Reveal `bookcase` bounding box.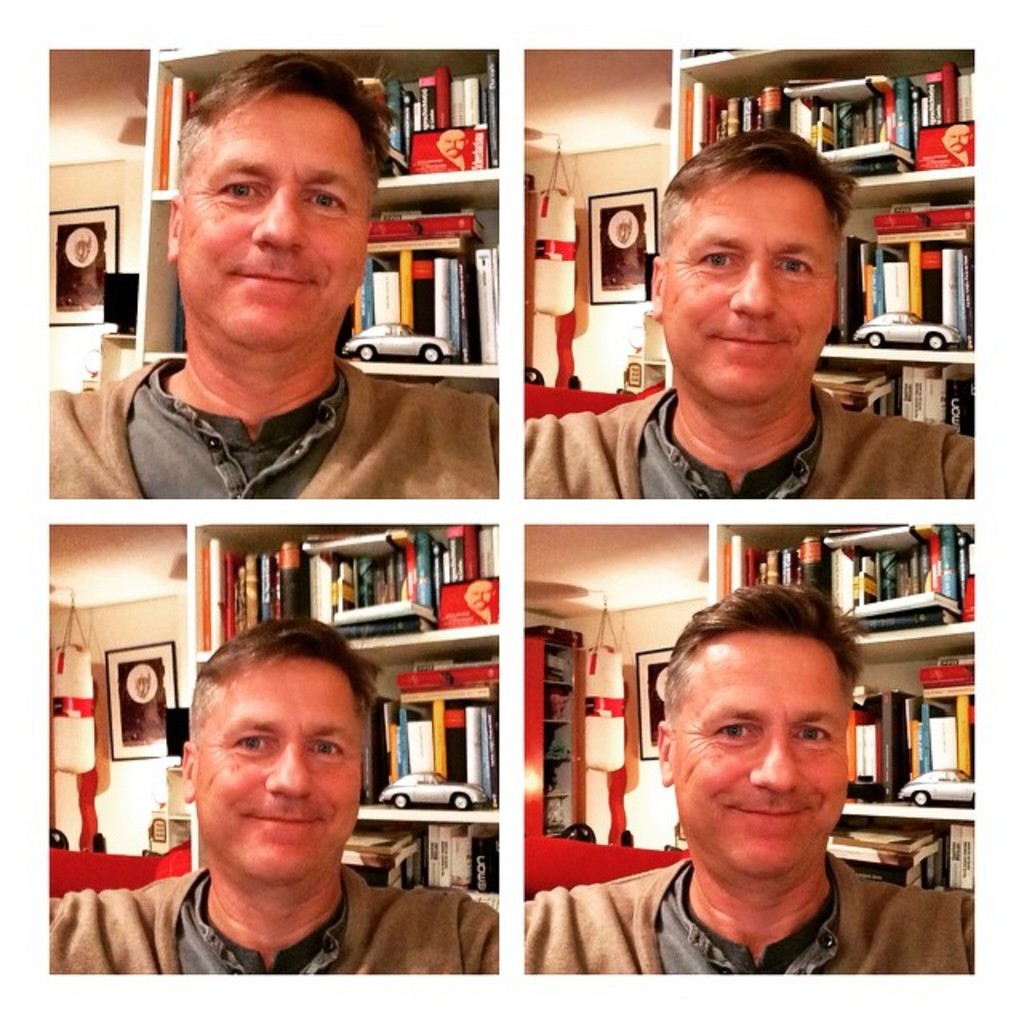
Revealed: <region>707, 518, 974, 886</region>.
